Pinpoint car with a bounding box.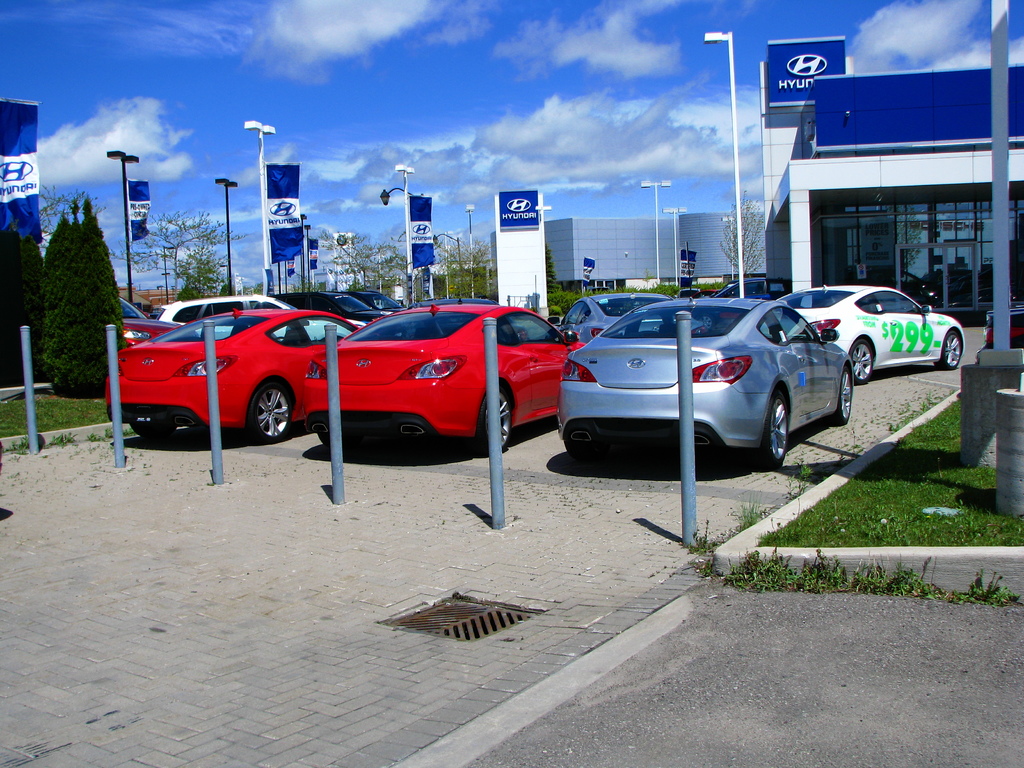
<region>102, 308, 364, 442</region>.
